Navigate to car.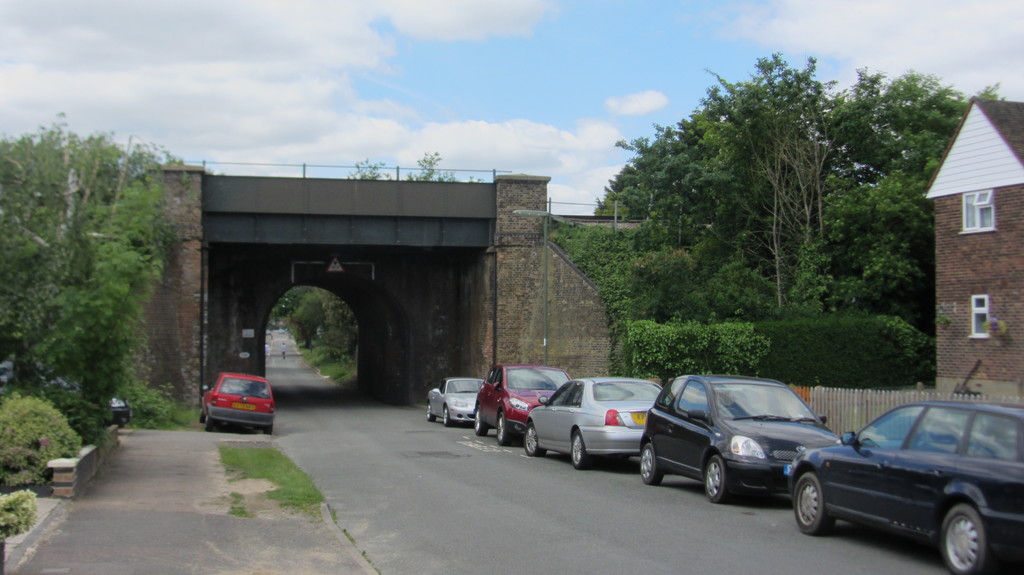
Navigation target: box=[527, 381, 666, 466].
